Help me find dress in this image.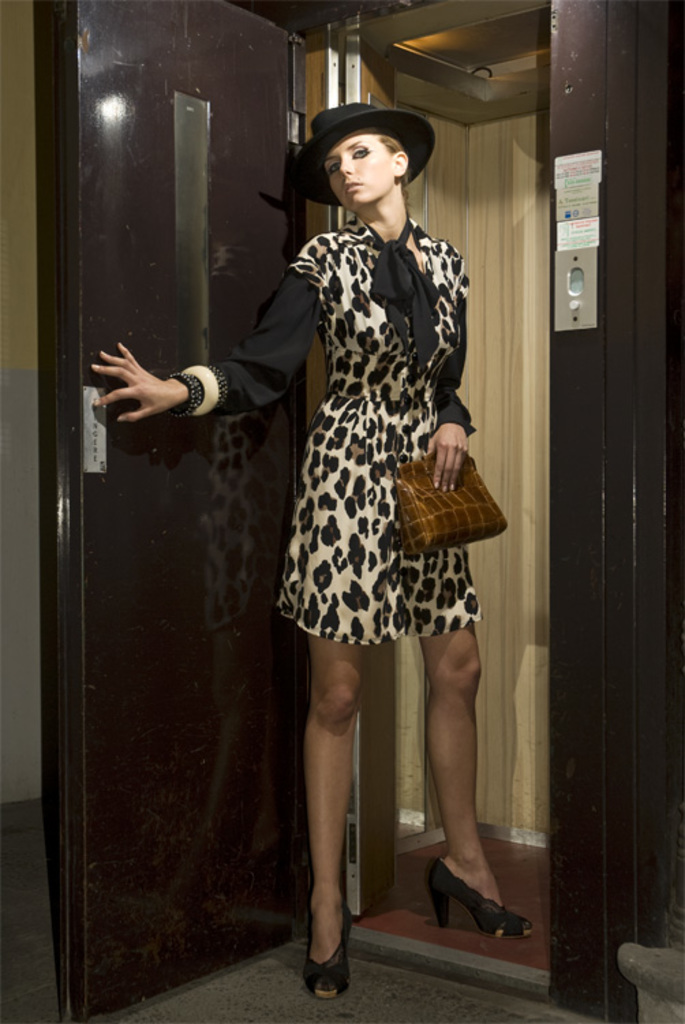
Found it: bbox=(181, 206, 486, 635).
